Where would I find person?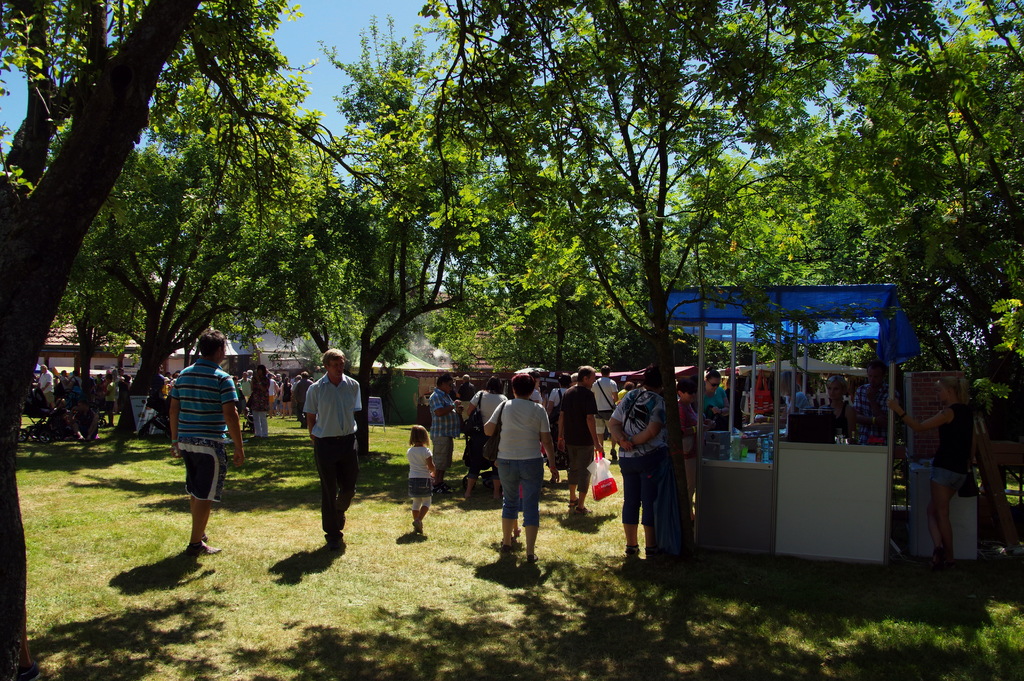
At rect(467, 373, 508, 500).
